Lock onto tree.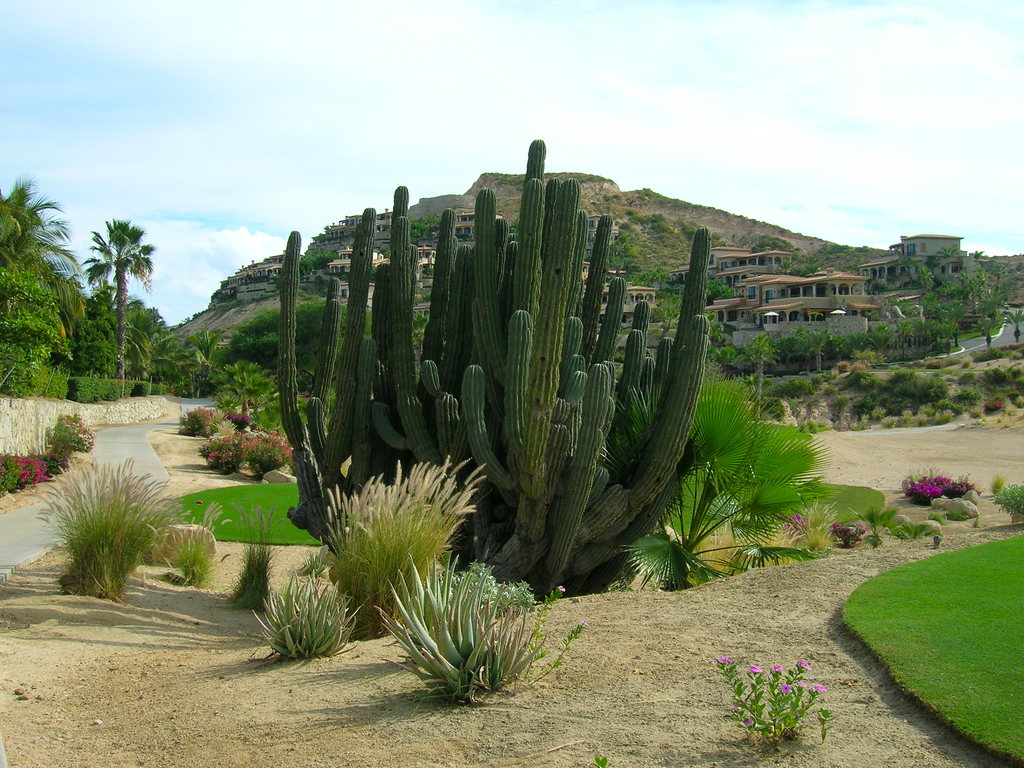
Locked: 968/311/1000/347.
